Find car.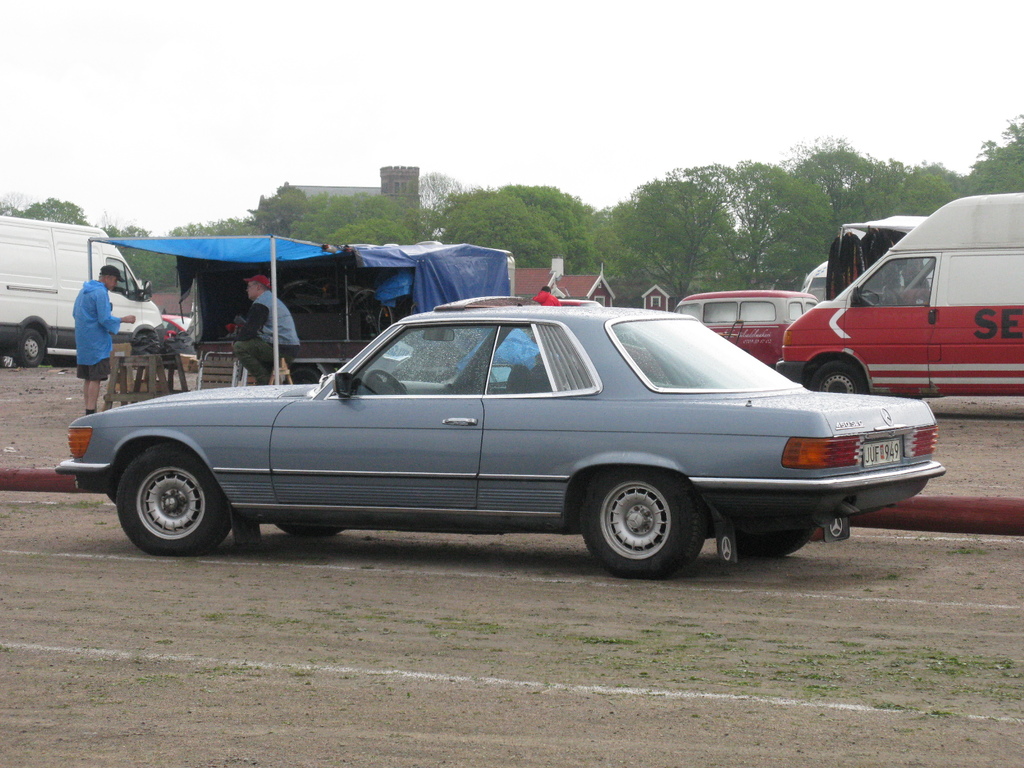
box(668, 291, 830, 363).
